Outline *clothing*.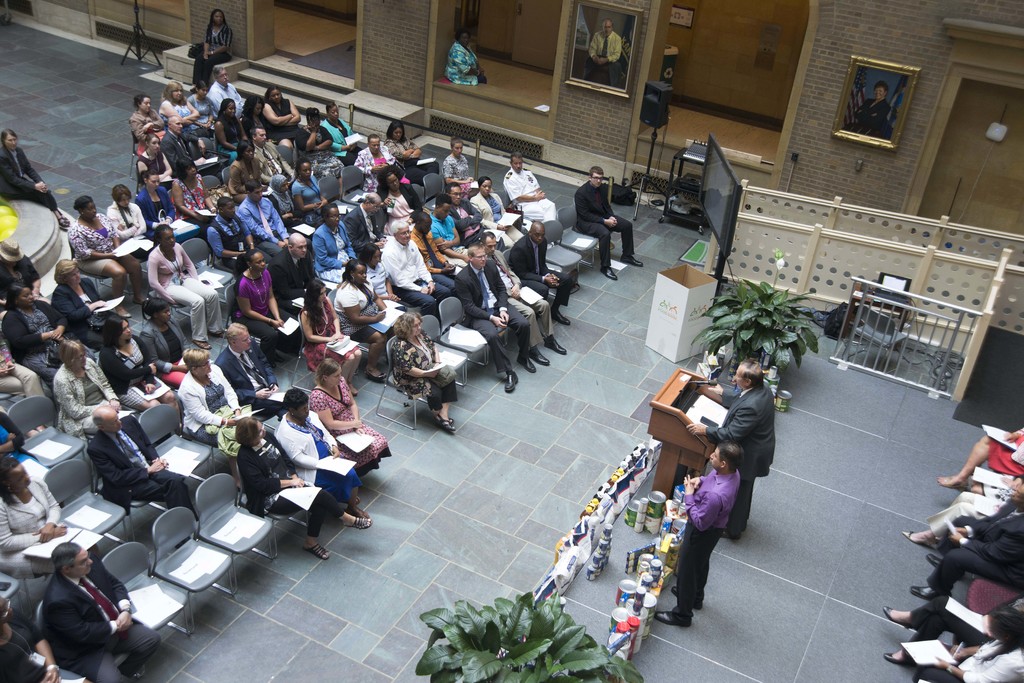
Outline: pyautogui.locateOnScreen(924, 644, 1023, 682).
